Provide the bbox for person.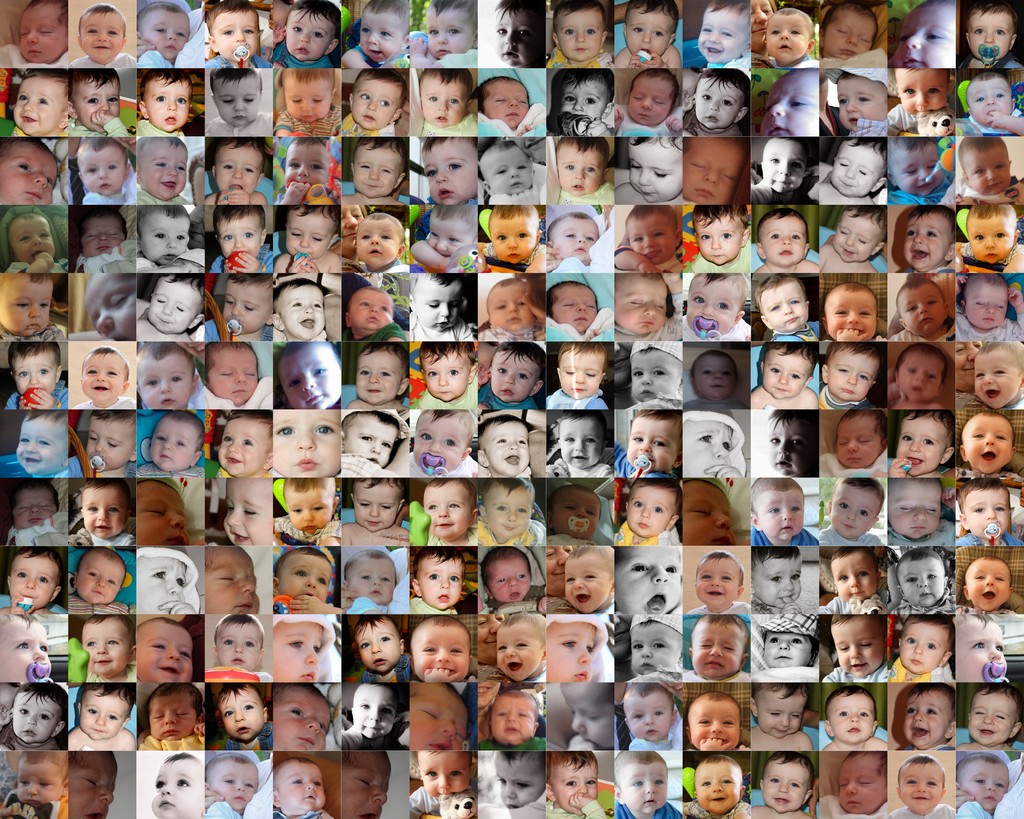
{"left": 342, "top": 0, "right": 410, "bottom": 67}.
